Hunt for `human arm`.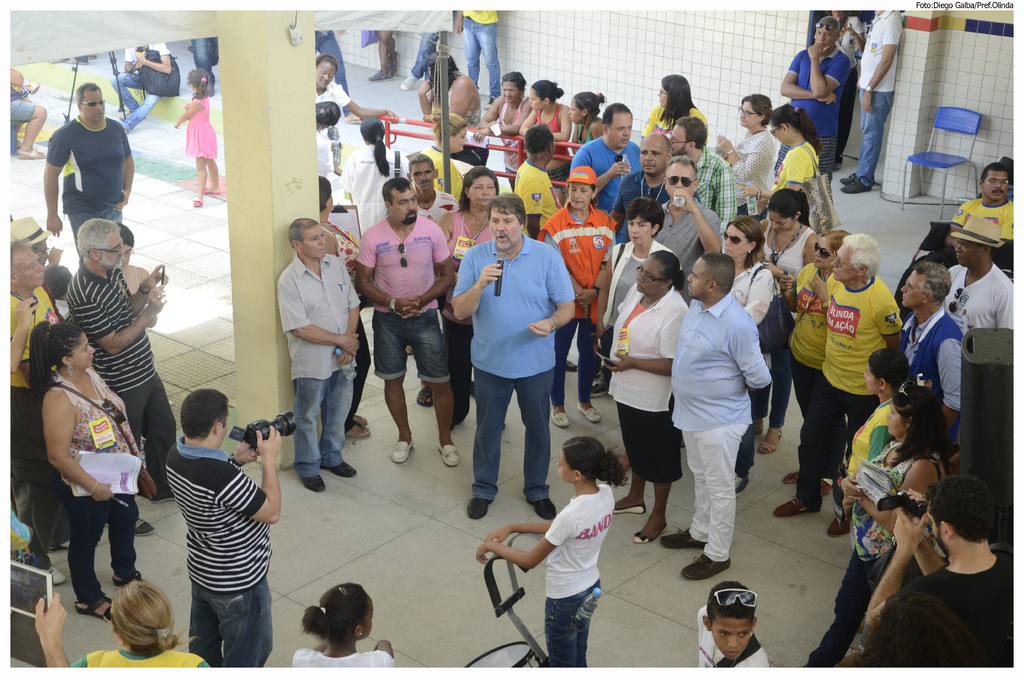
Hunted down at x1=421, y1=76, x2=472, y2=119.
